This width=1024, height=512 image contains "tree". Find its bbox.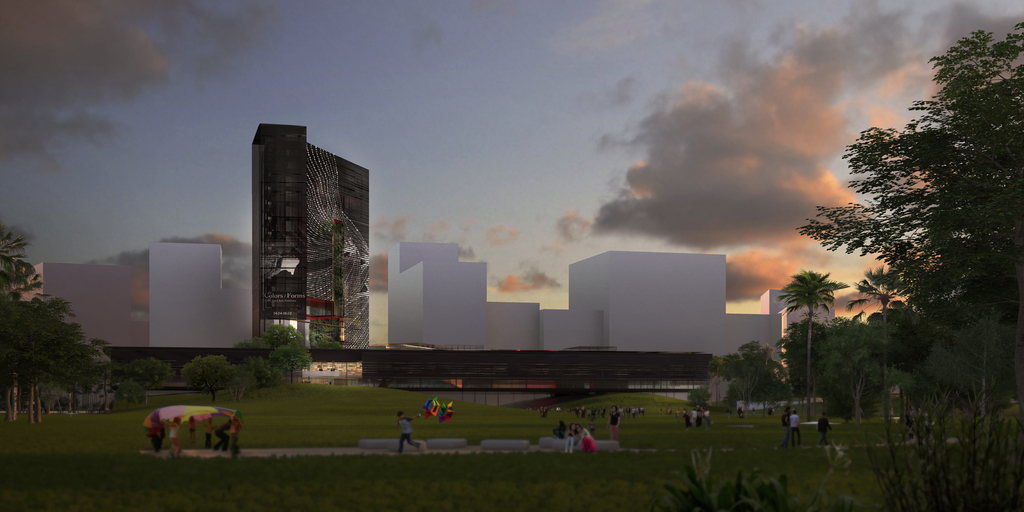
region(772, 266, 845, 413).
